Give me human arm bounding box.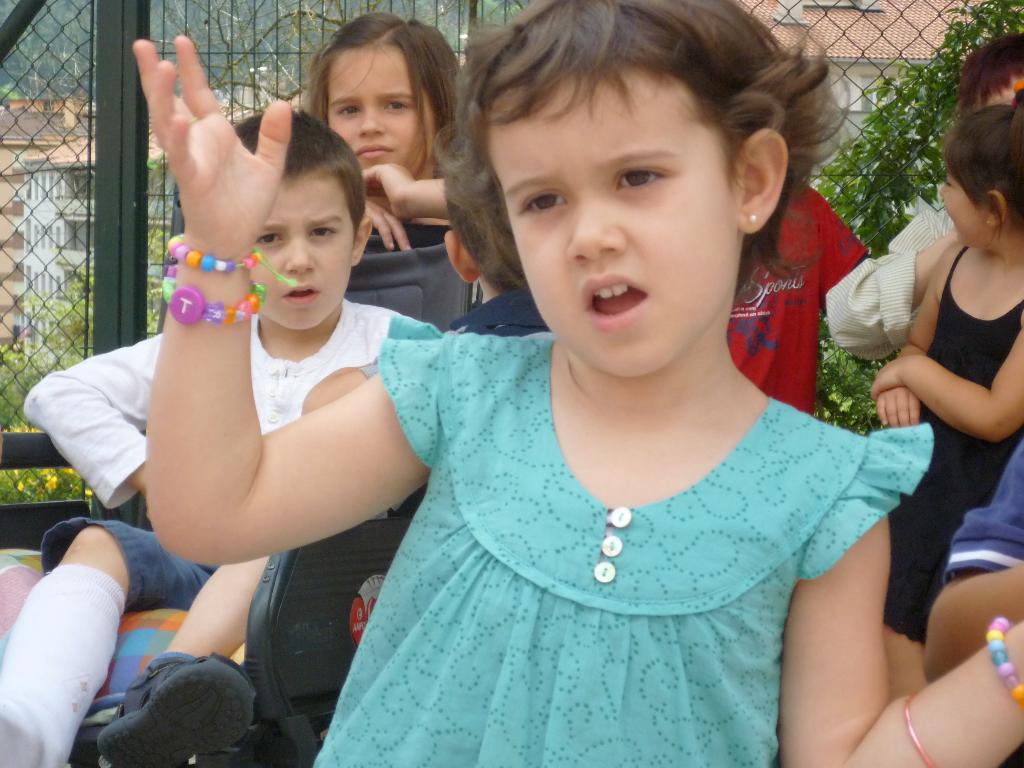
[left=356, top=152, right=470, bottom=230].
